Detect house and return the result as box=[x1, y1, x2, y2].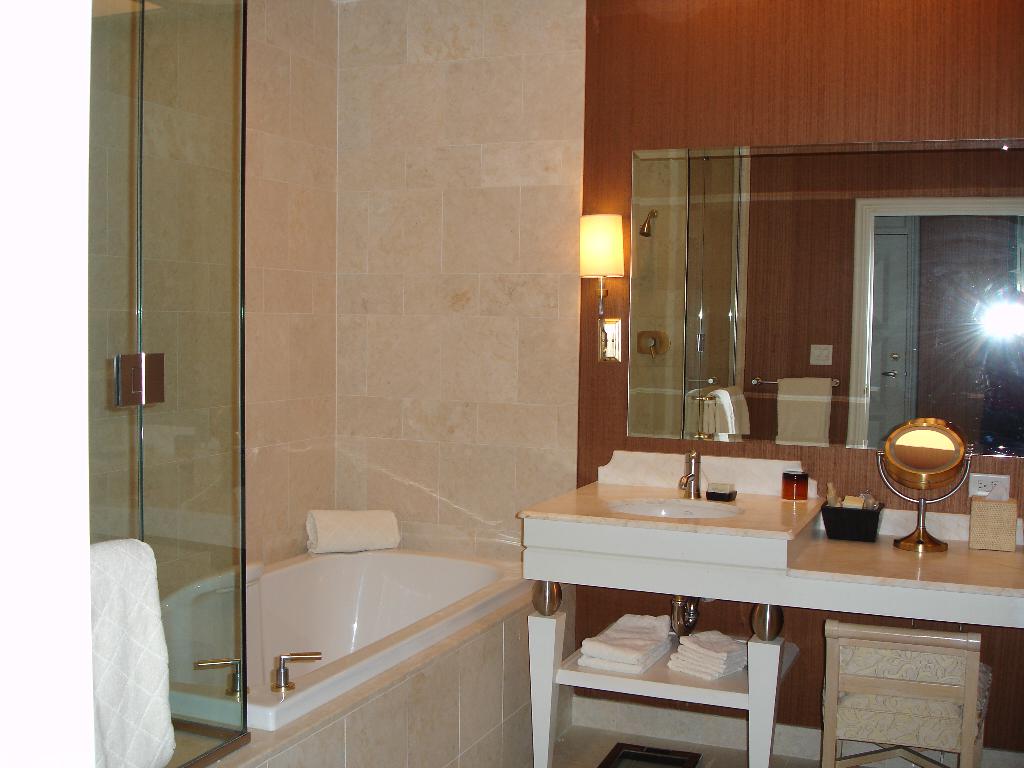
box=[91, 0, 1023, 767].
